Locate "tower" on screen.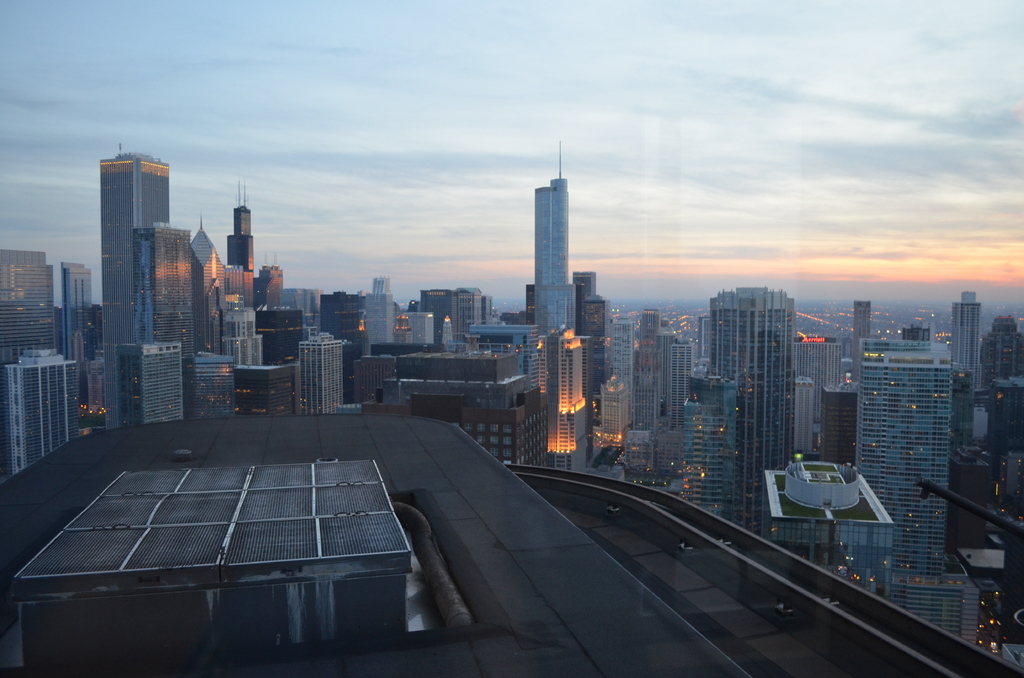
On screen at [left=698, top=292, right=792, bottom=541].
